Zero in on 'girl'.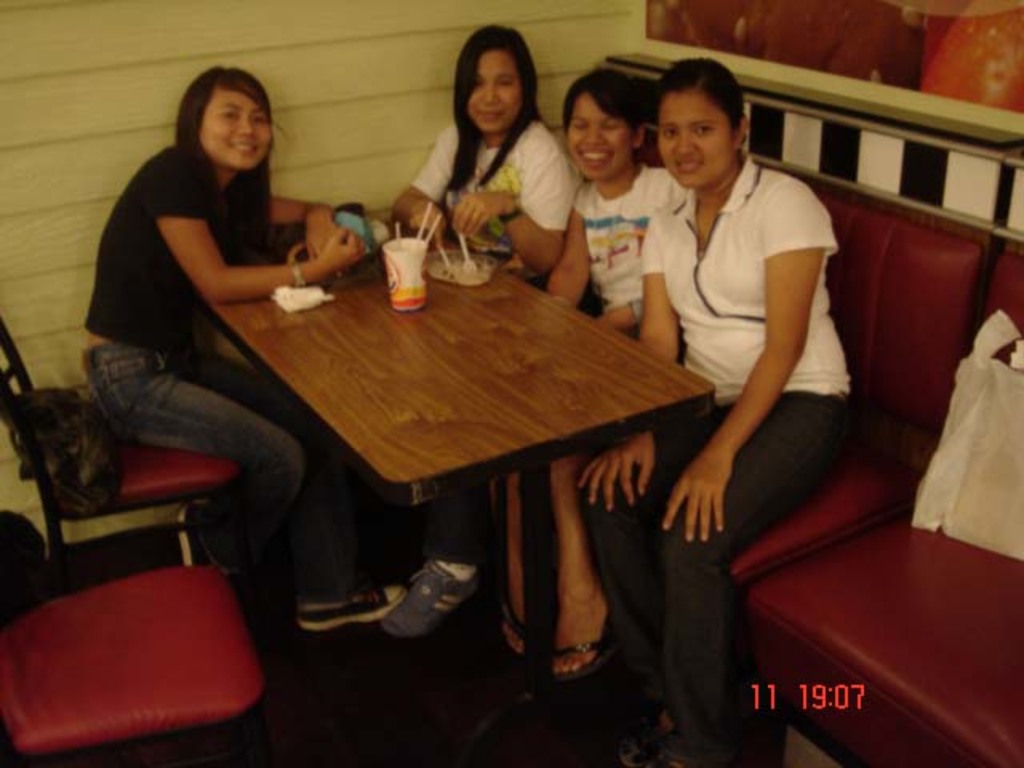
Zeroed in: (left=381, top=21, right=584, bottom=638).
